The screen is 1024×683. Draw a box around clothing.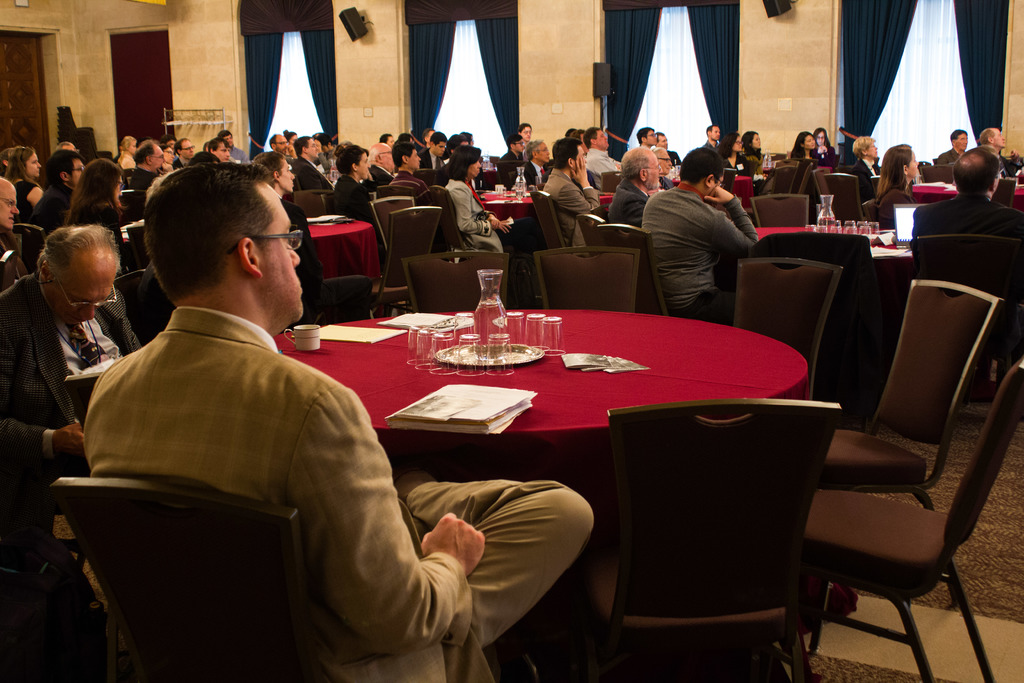
77,293,590,682.
